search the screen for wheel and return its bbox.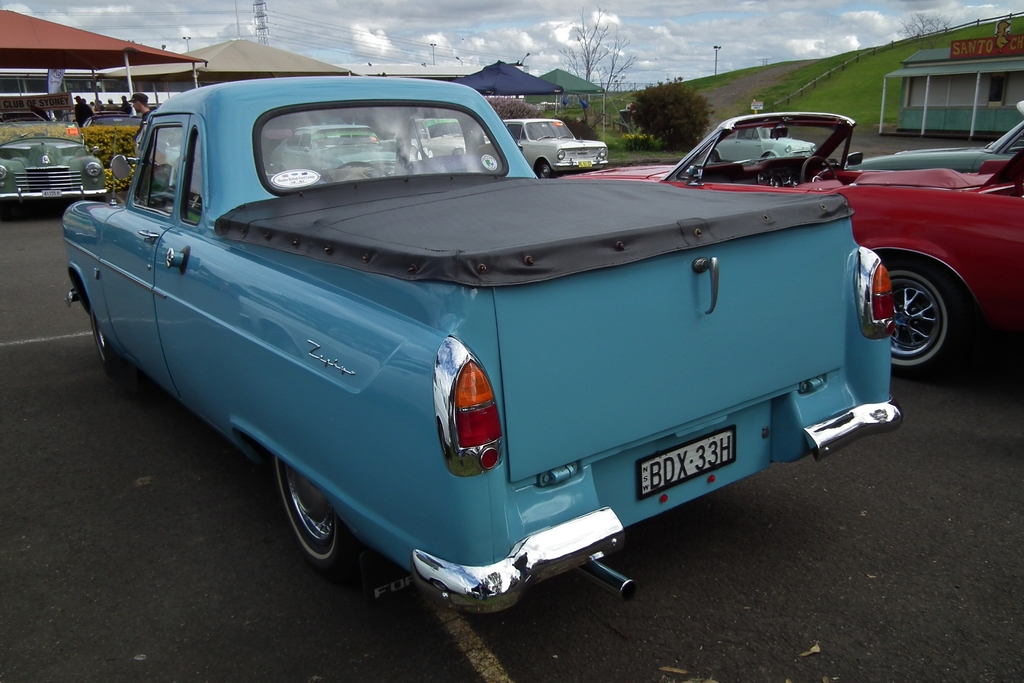
Found: (532,151,572,190).
